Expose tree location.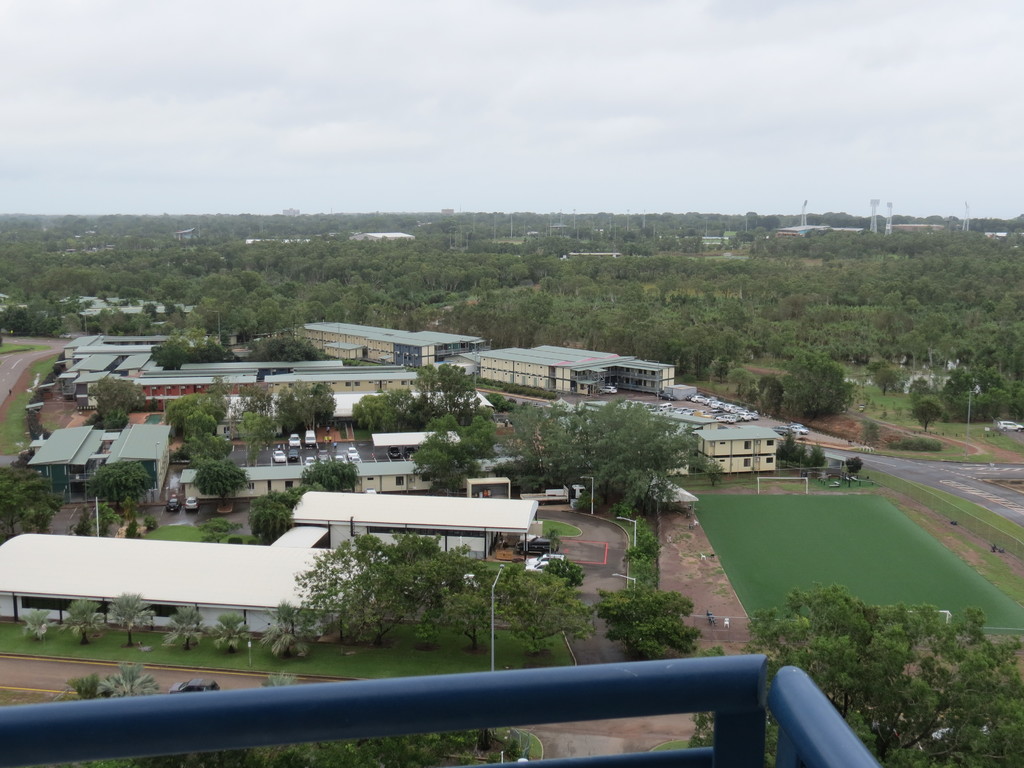
Exposed at 110:597:156:646.
